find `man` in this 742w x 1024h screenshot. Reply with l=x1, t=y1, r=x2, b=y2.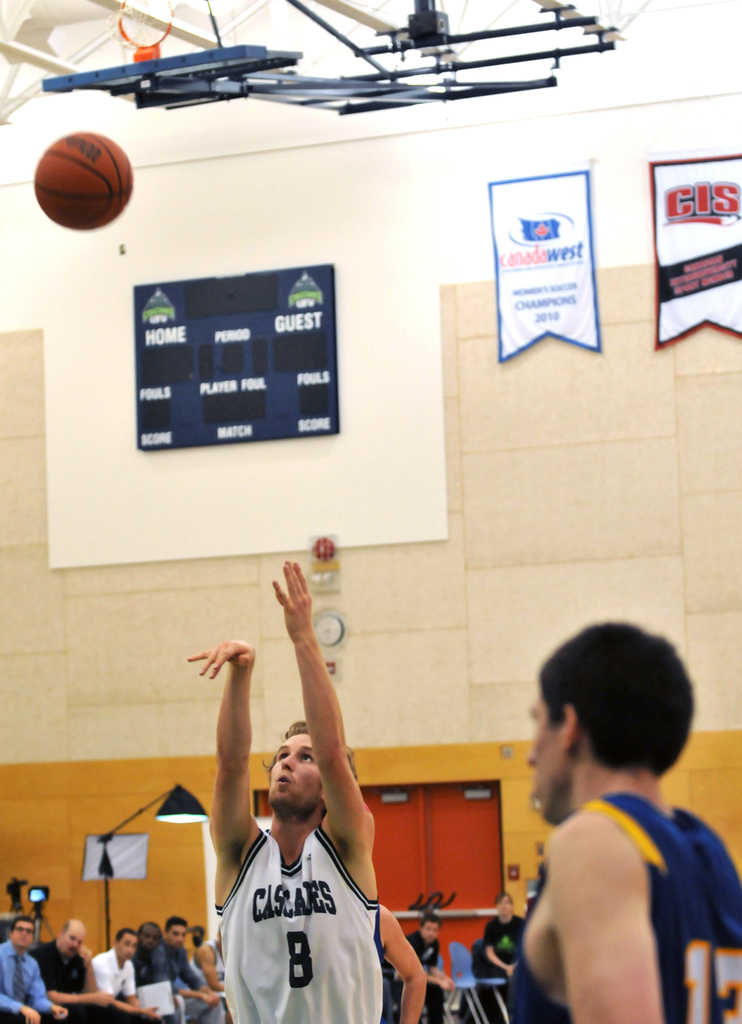
l=133, t=918, r=175, b=1023.
